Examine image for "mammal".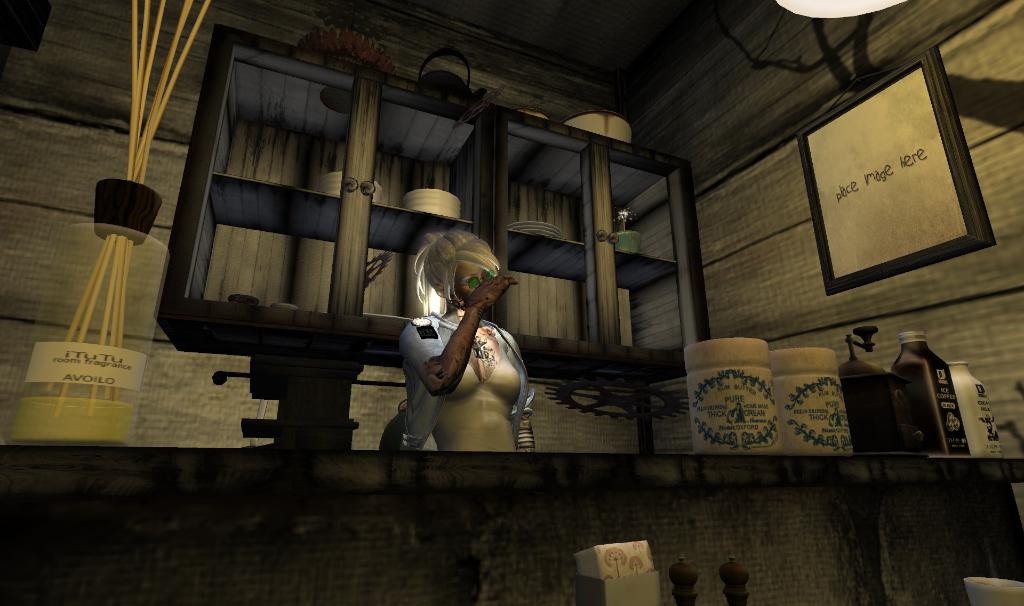
Examination result: bbox(386, 221, 532, 453).
